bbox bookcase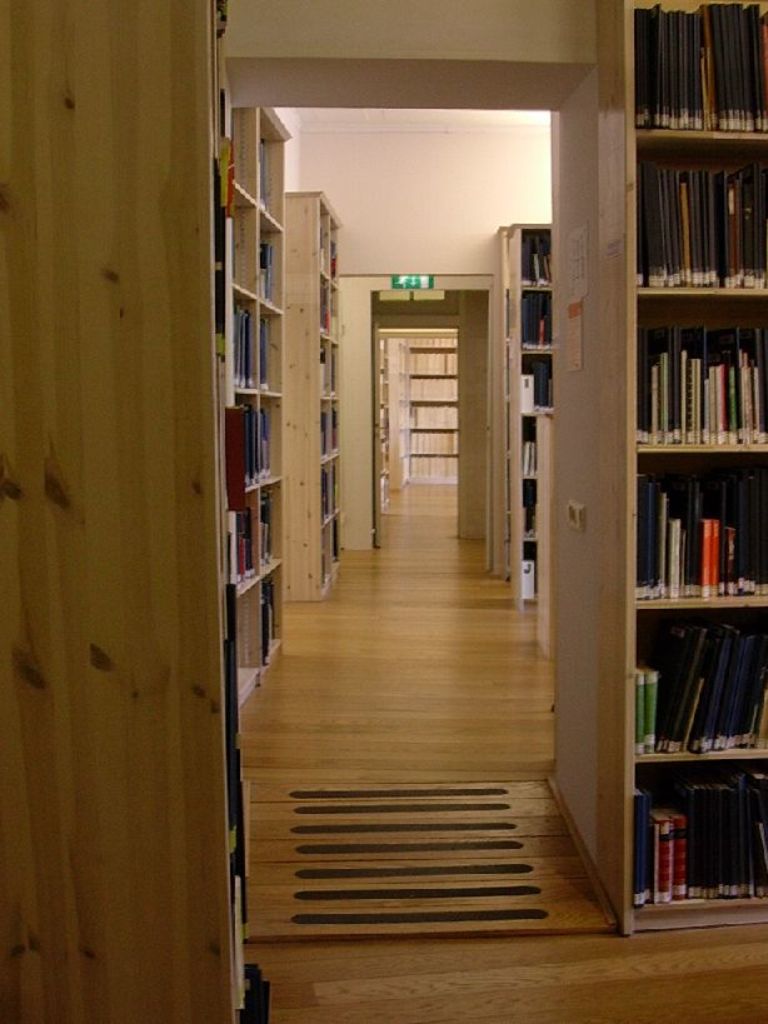
x1=490 y1=220 x2=513 y2=576
